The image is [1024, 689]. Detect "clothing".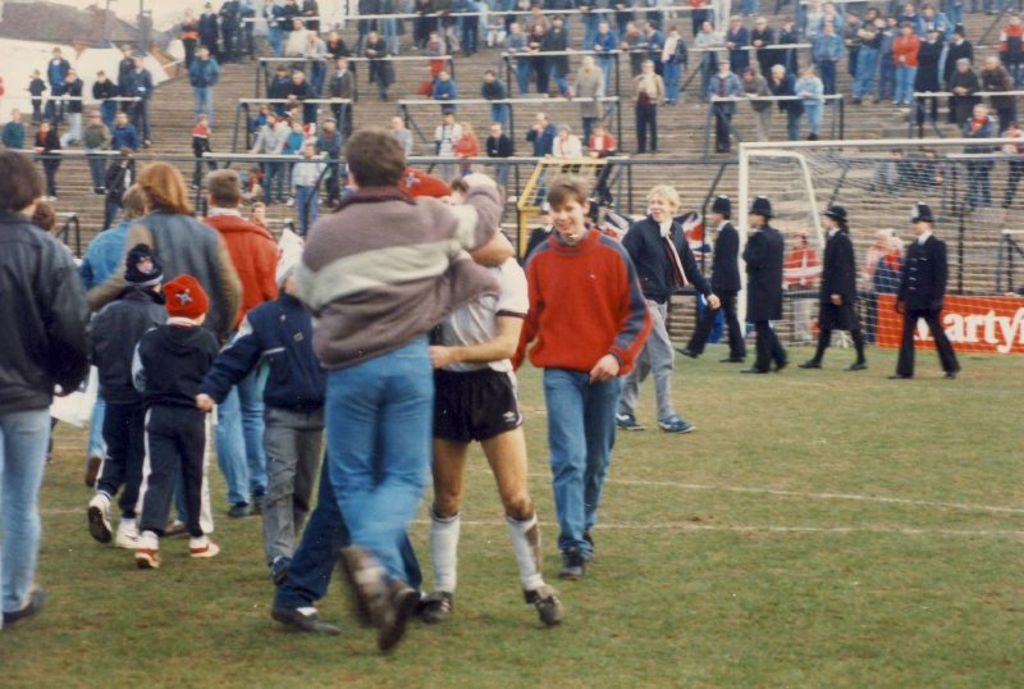
Detection: <region>627, 59, 660, 147</region>.
